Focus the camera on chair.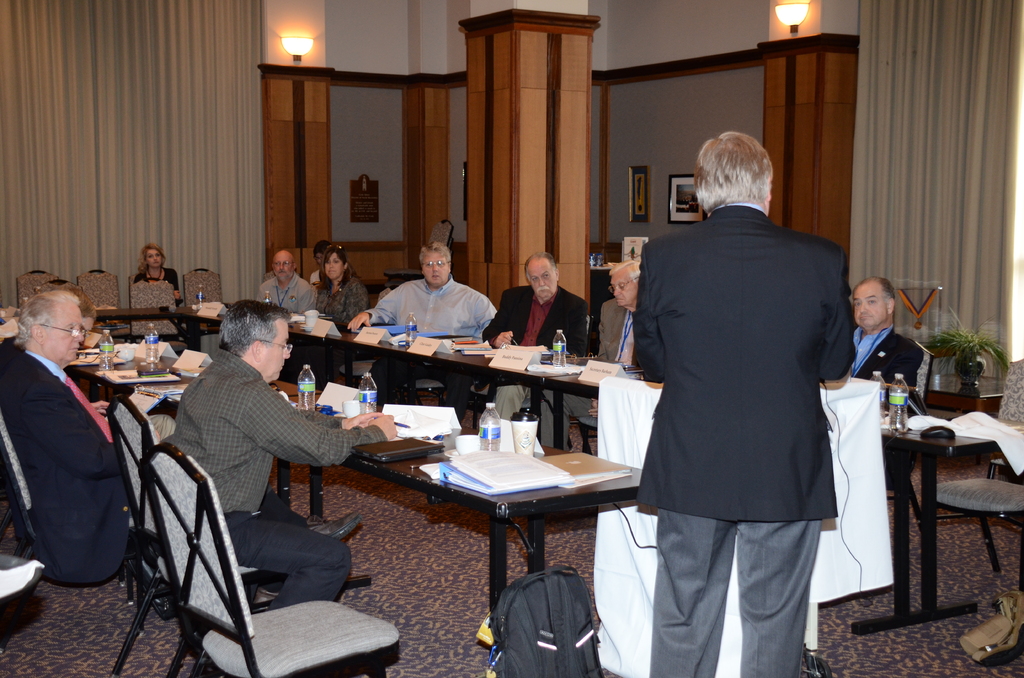
Focus region: <box>105,391,289,677</box>.
